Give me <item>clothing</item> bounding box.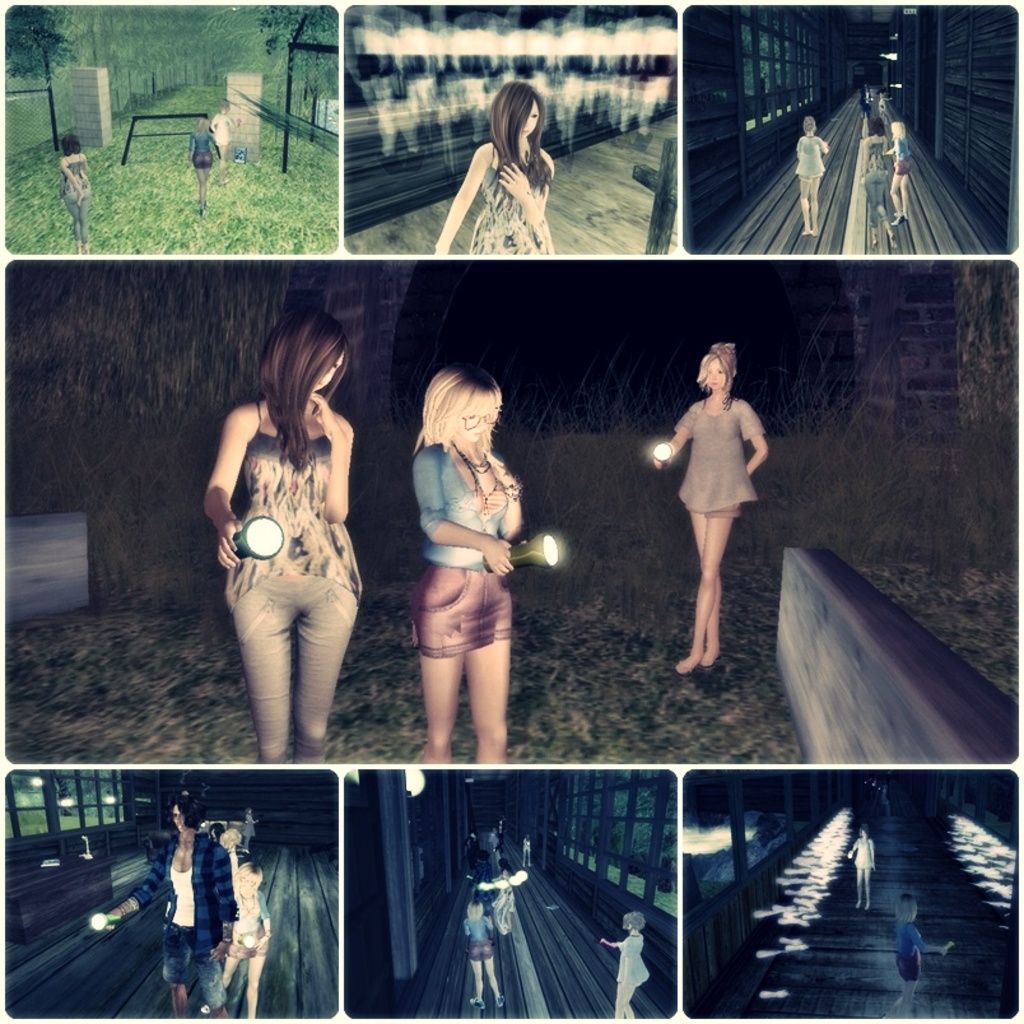
[217,358,382,759].
